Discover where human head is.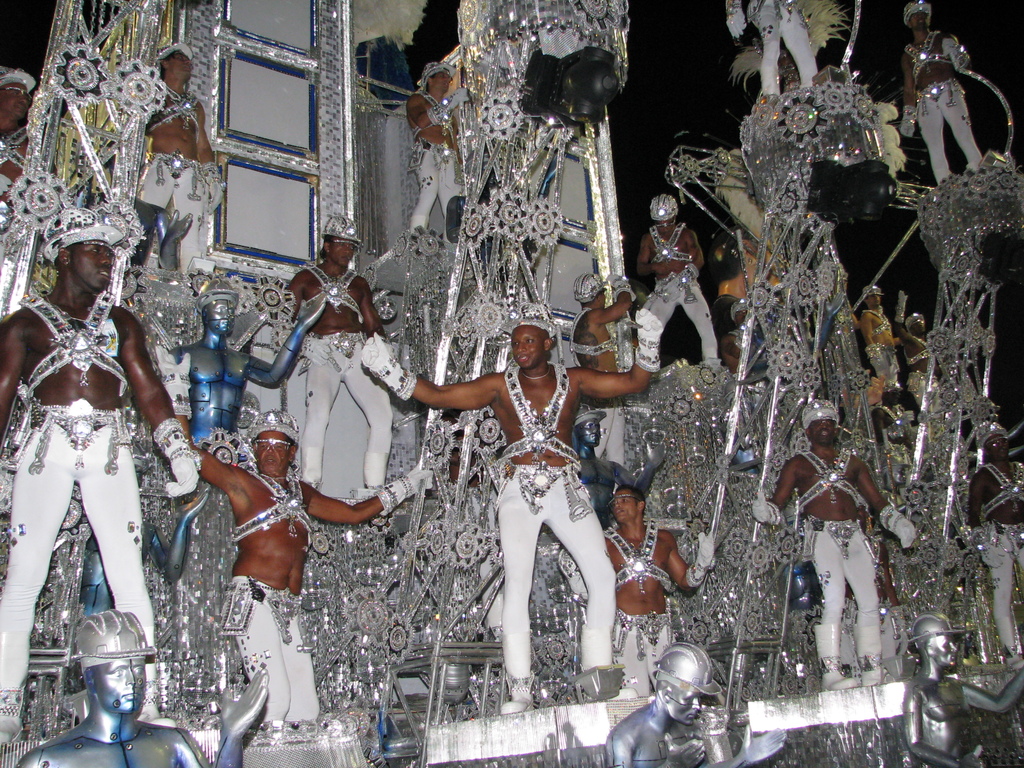
Discovered at l=863, t=283, r=885, b=309.
